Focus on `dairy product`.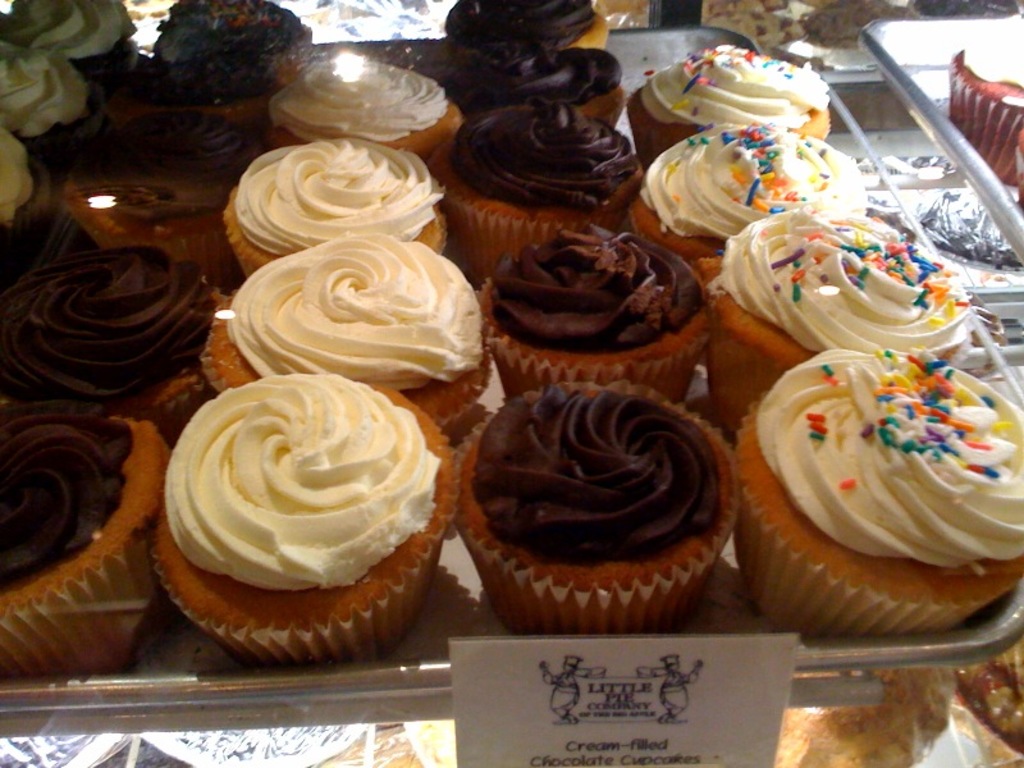
Focused at select_region(494, 399, 694, 562).
